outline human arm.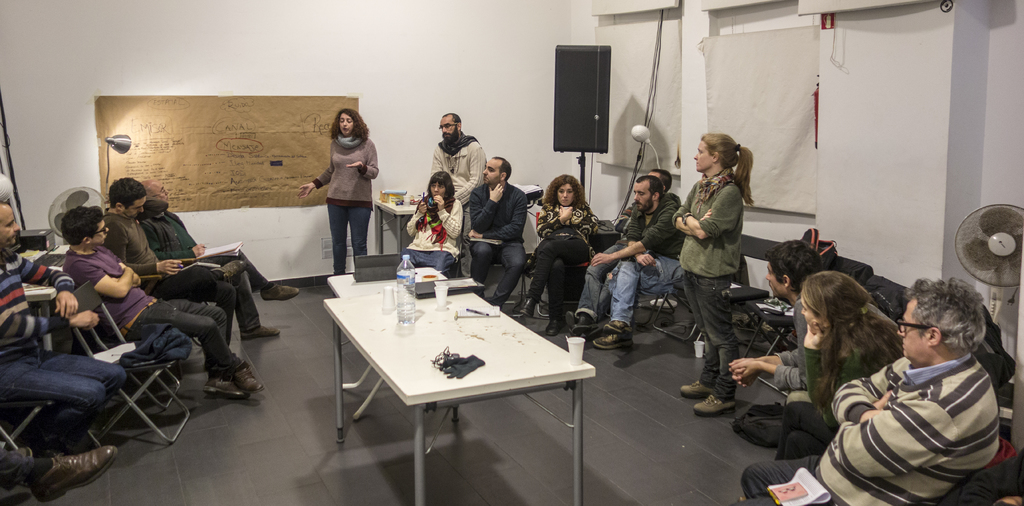
Outline: bbox=[560, 203, 591, 234].
